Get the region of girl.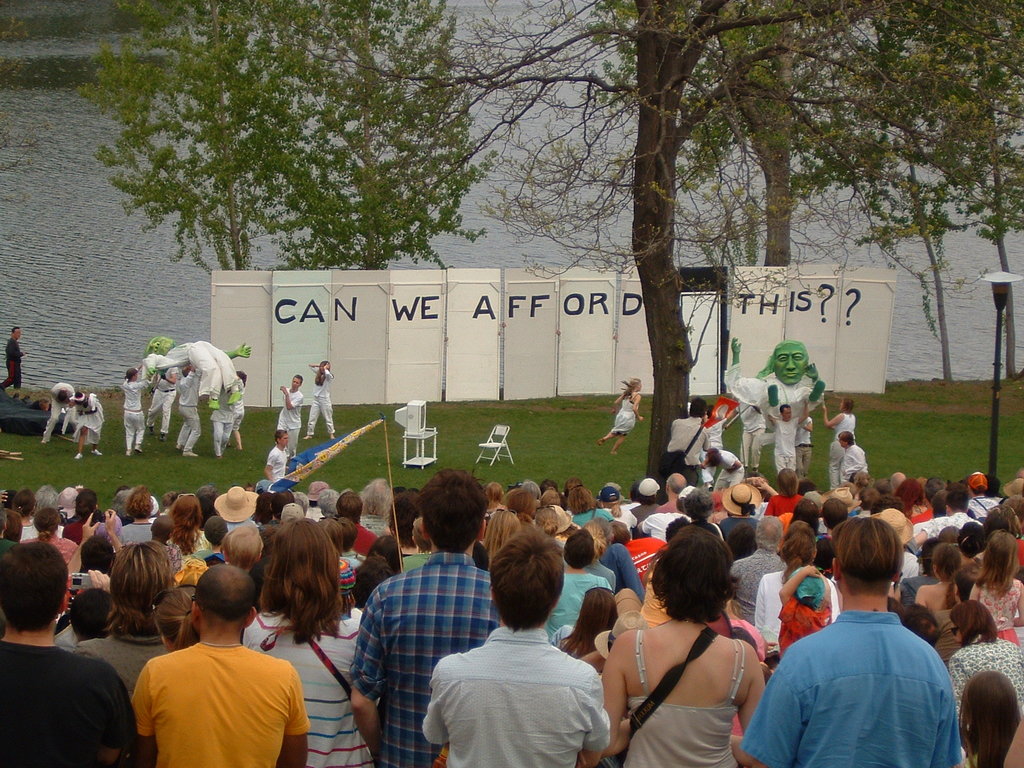
[left=600, top=381, right=645, bottom=450].
